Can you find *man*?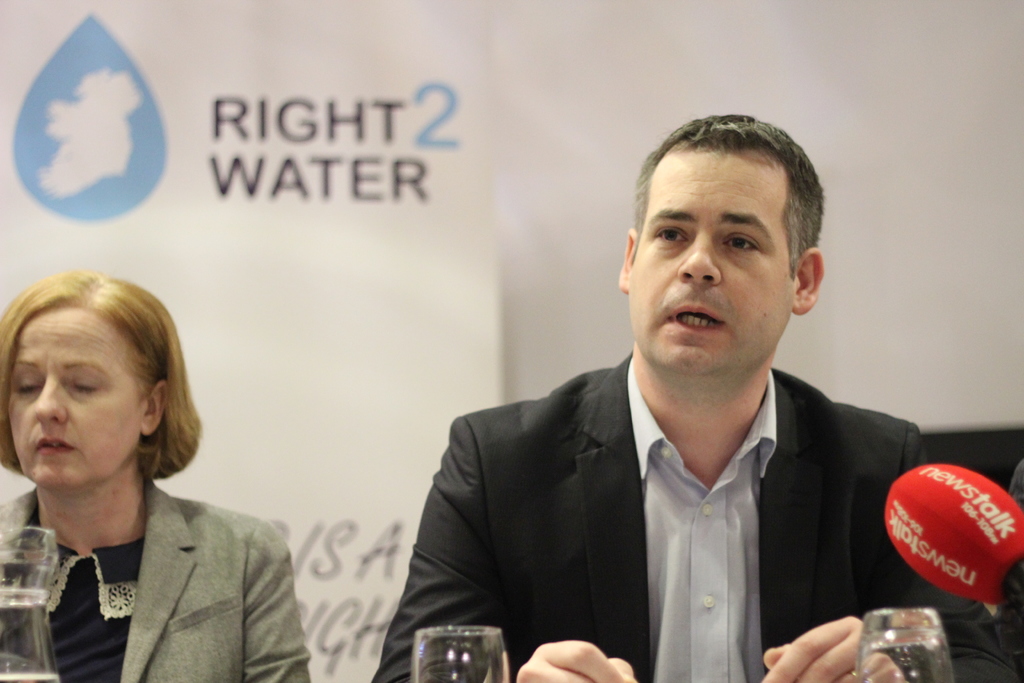
Yes, bounding box: [399, 149, 956, 671].
